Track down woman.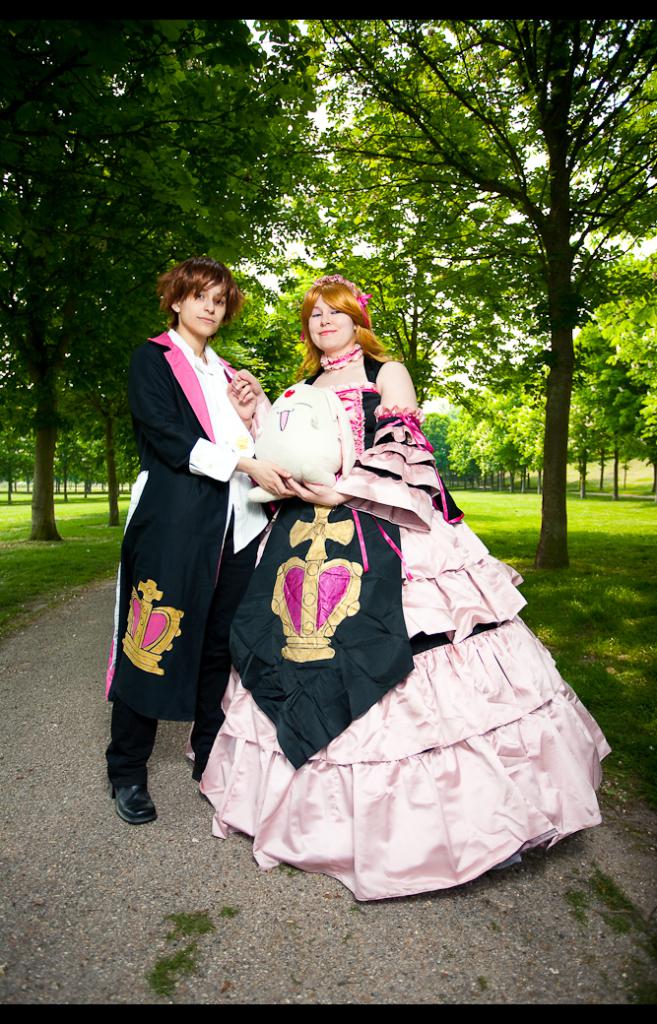
Tracked to (185,278,614,901).
